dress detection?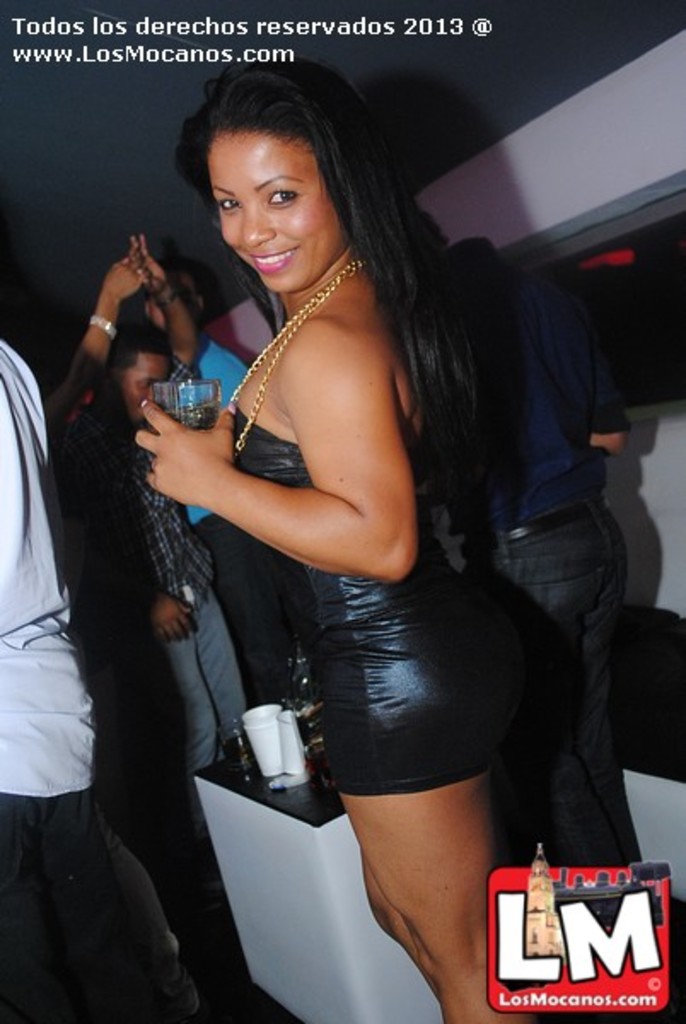
x1=234 y1=404 x2=491 y2=795
